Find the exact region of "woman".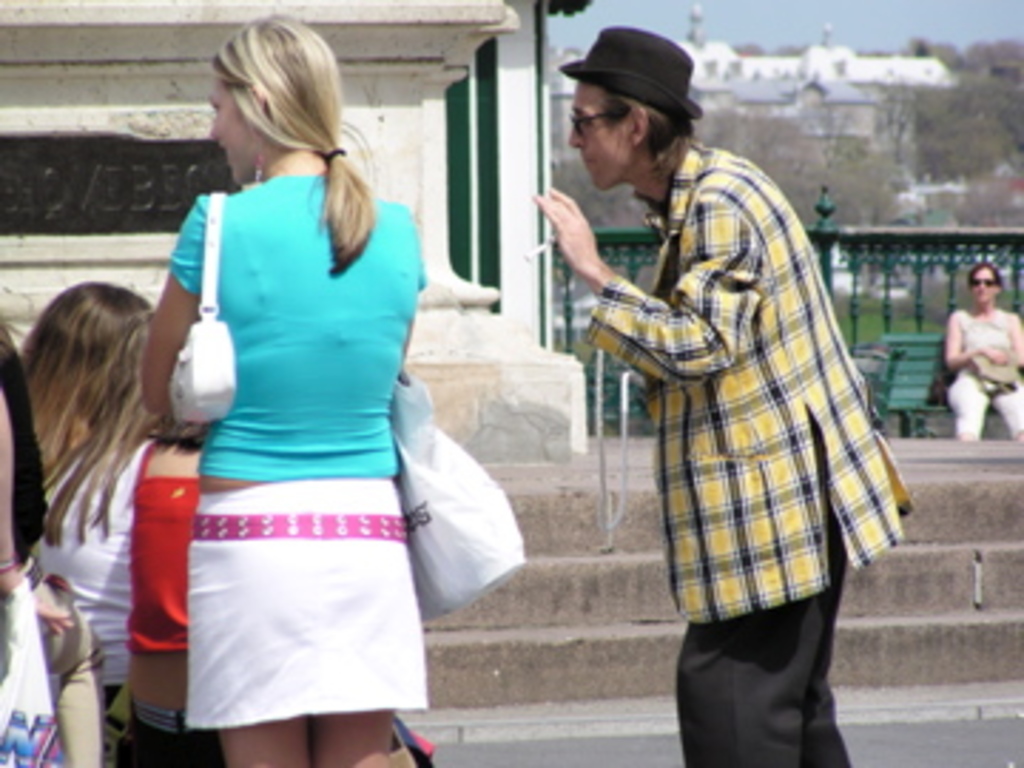
Exact region: pyautogui.locateOnScreen(125, 31, 484, 762).
